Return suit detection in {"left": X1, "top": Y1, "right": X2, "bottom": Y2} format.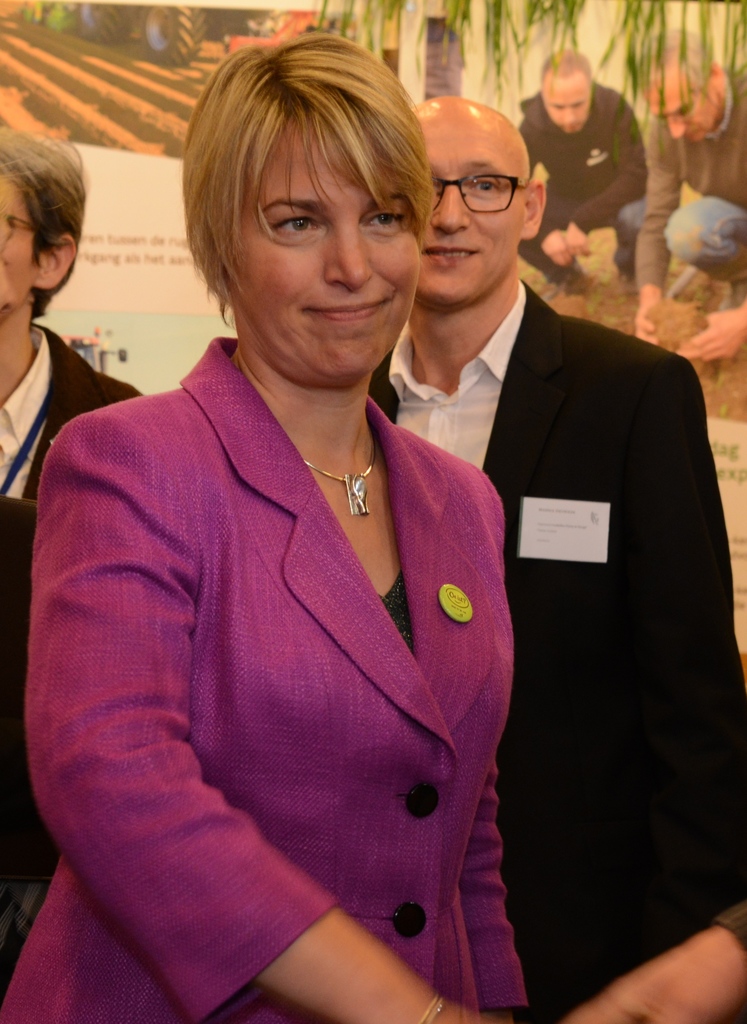
{"left": 401, "top": 147, "right": 708, "bottom": 963}.
